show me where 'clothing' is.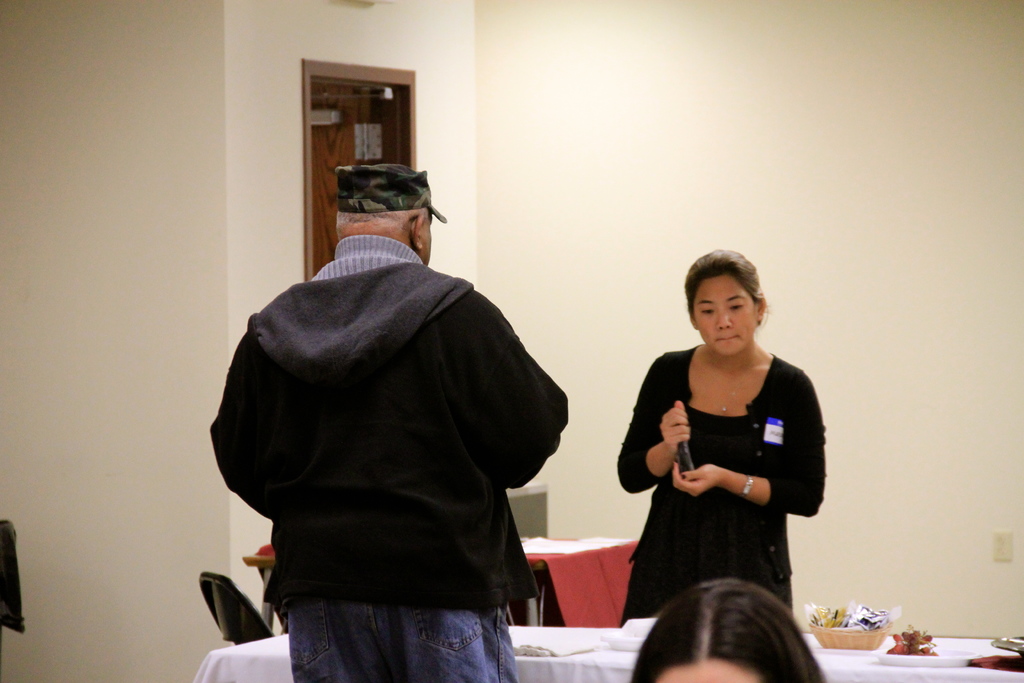
'clothing' is at l=211, t=235, r=568, b=682.
